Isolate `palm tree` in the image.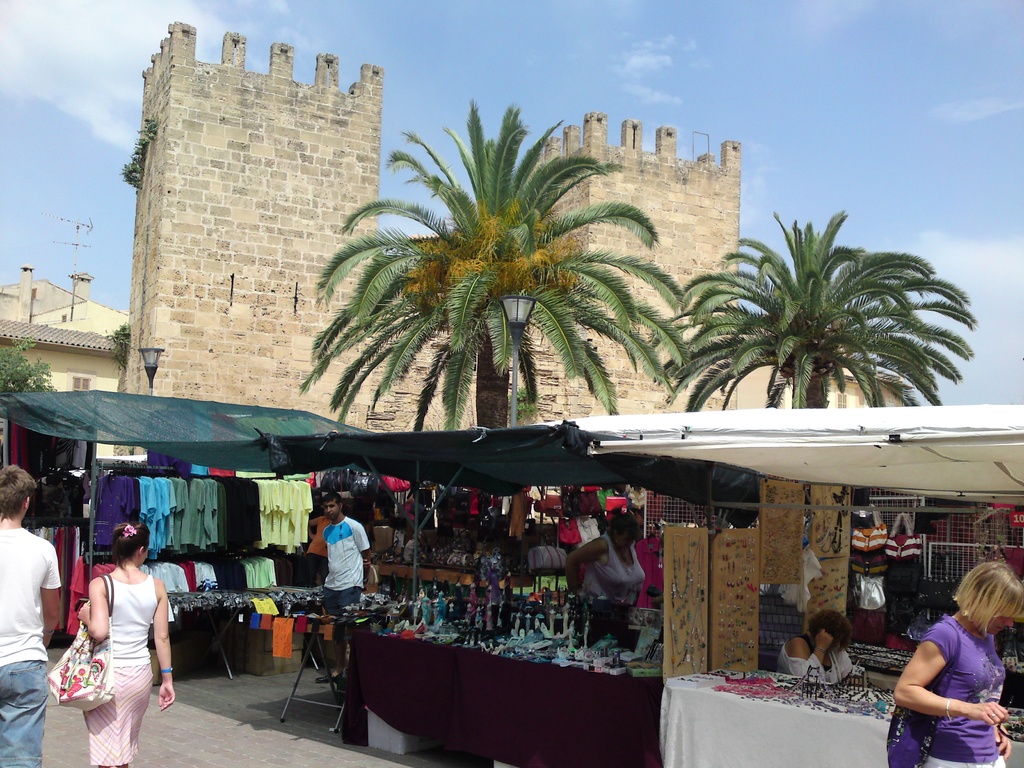
Isolated region: [x1=329, y1=127, x2=660, y2=460].
